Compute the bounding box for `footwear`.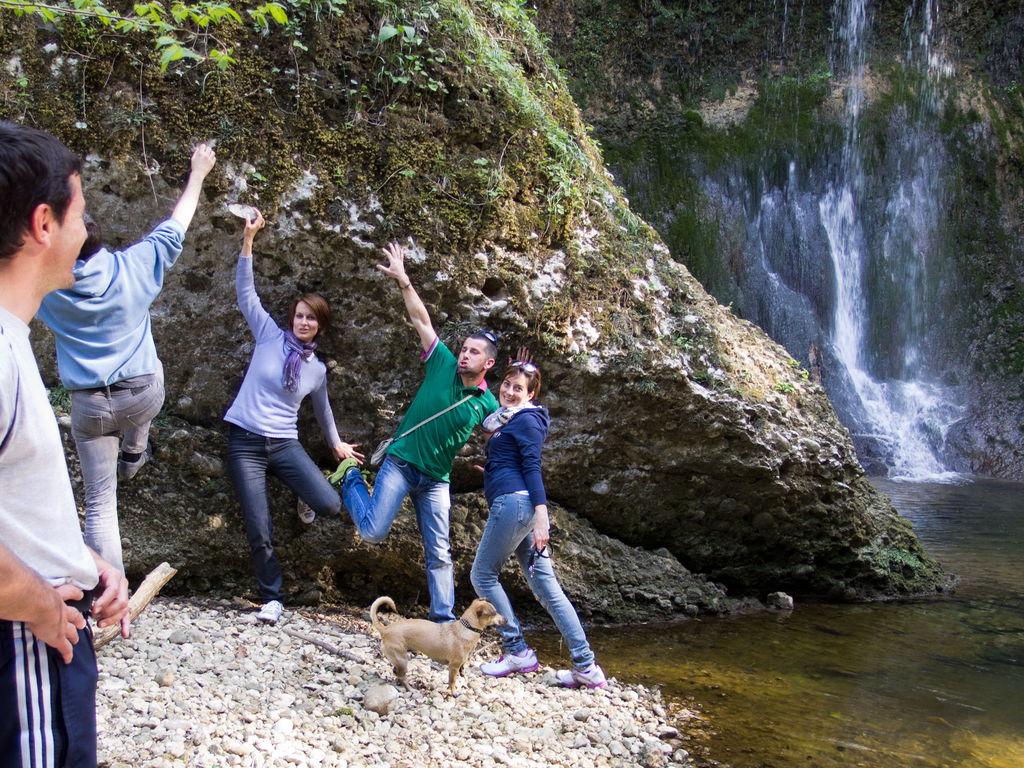
pyautogui.locateOnScreen(476, 649, 538, 679).
